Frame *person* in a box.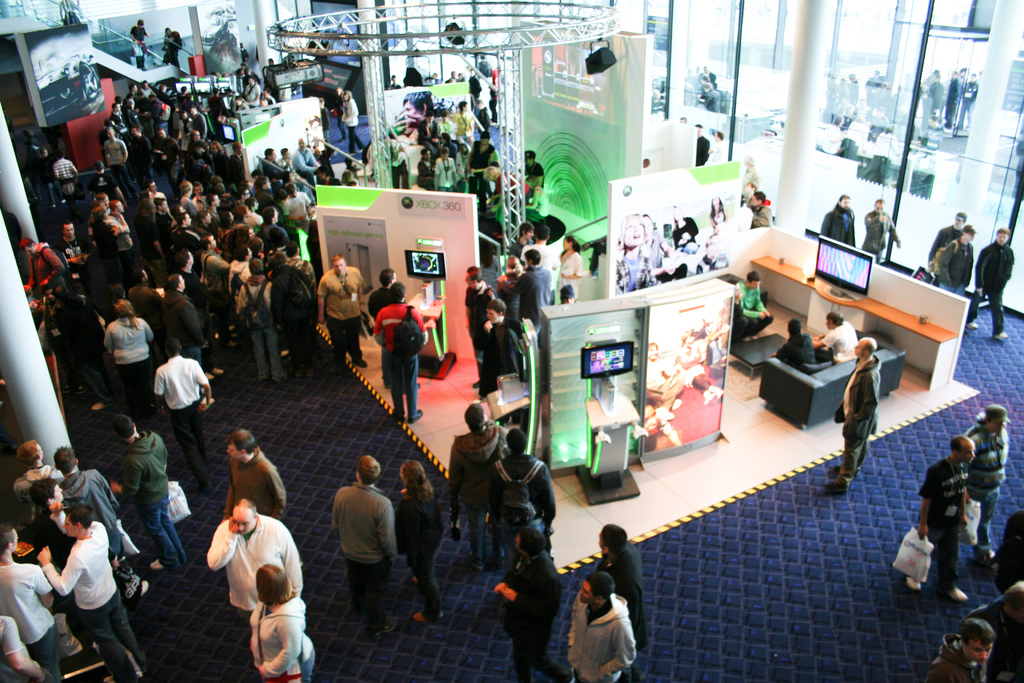
(208,493,303,627).
